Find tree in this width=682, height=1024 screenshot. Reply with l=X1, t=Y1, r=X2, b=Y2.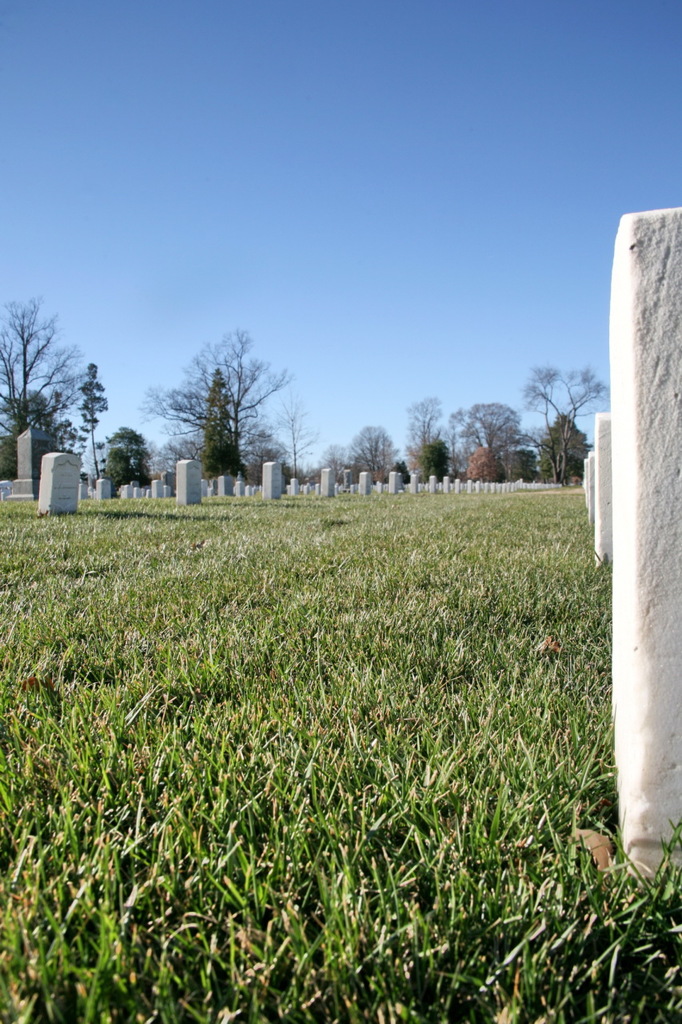
l=459, t=389, r=512, b=472.
